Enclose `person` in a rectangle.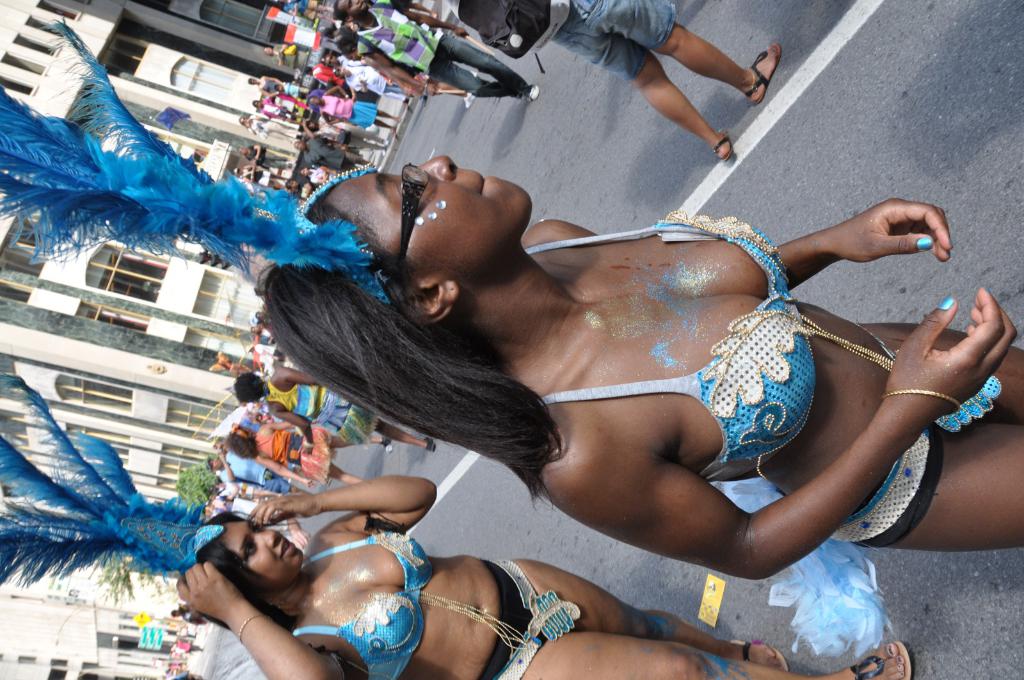
[259,152,1023,584].
